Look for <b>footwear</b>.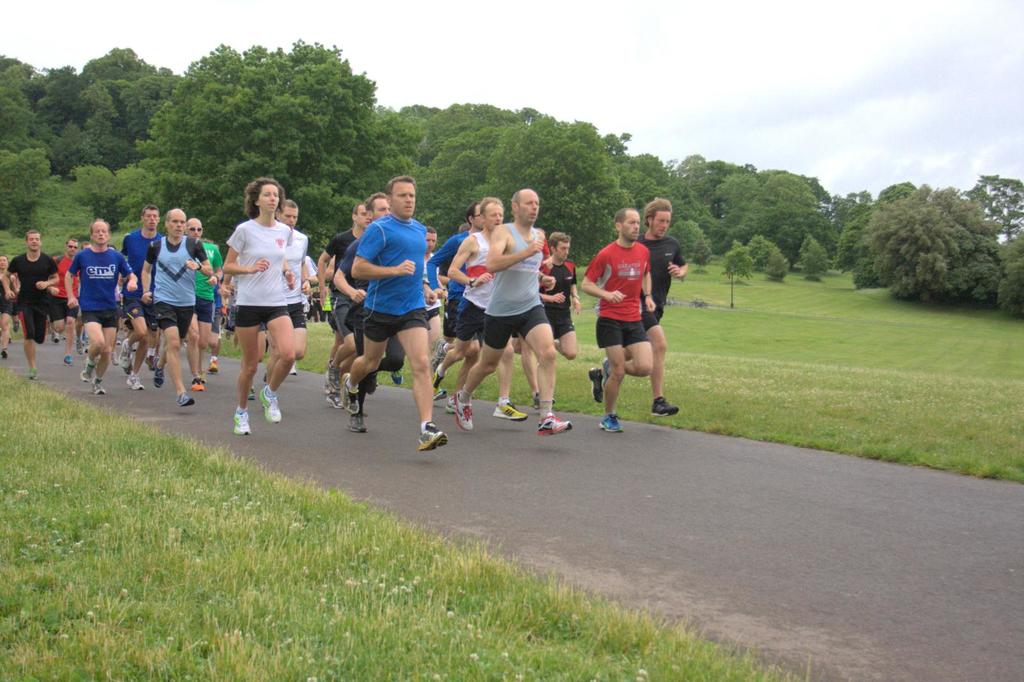
Found: [493, 394, 536, 420].
